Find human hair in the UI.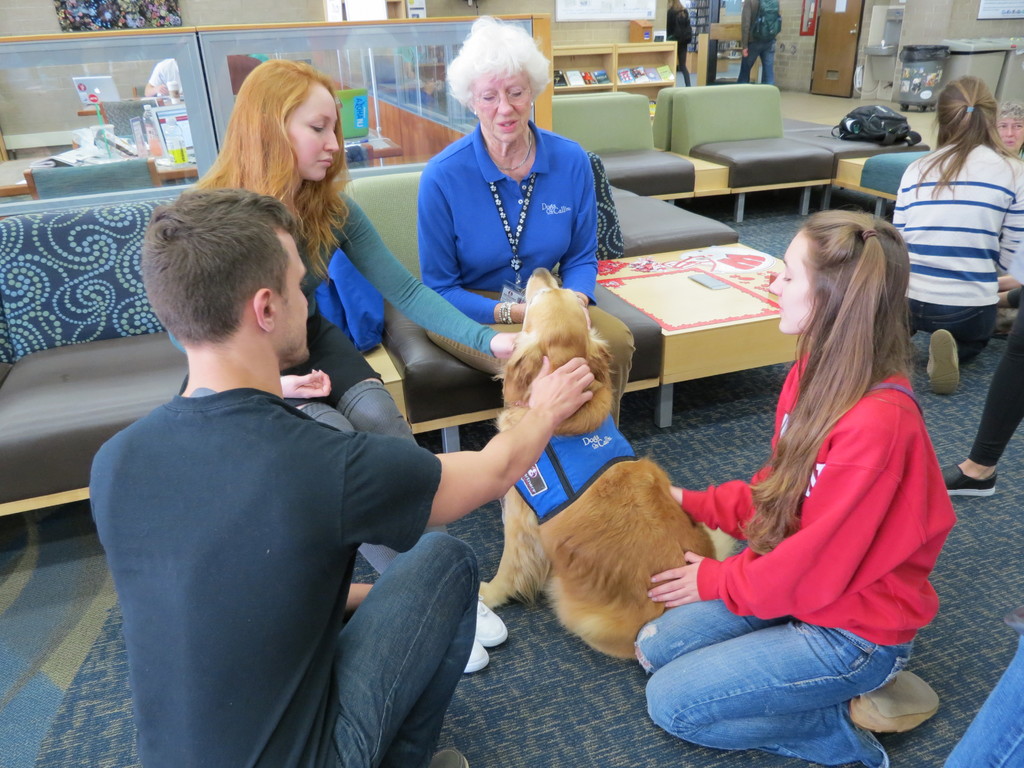
UI element at Rect(736, 208, 915, 559).
